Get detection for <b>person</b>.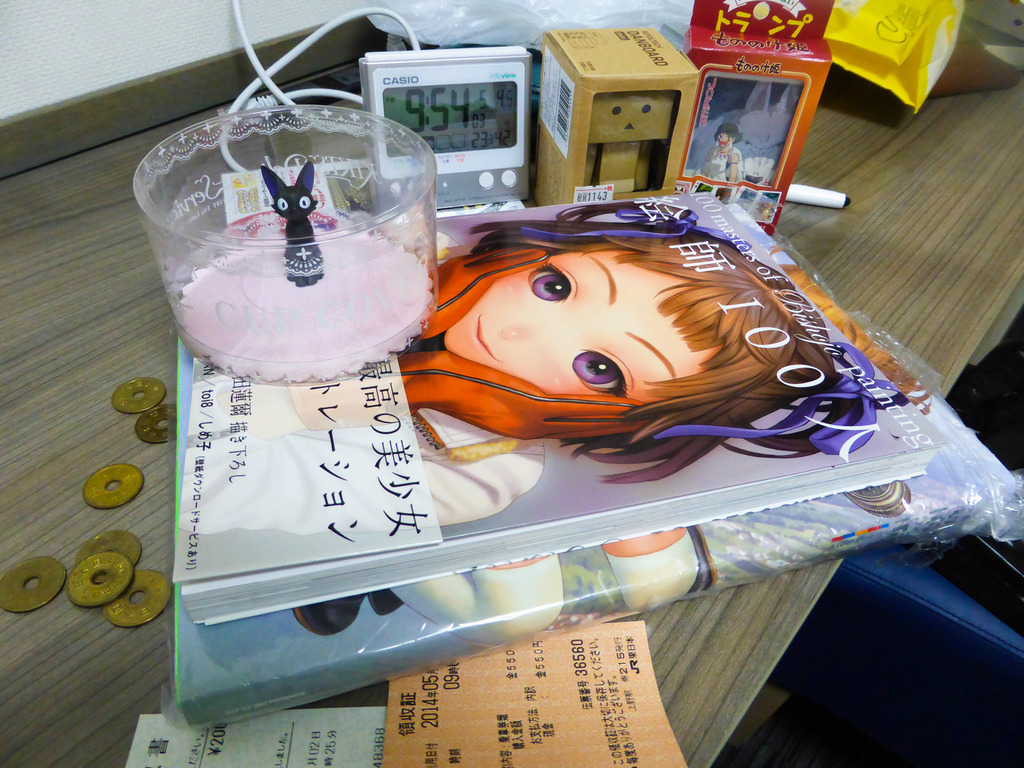
Detection: region(176, 203, 905, 536).
